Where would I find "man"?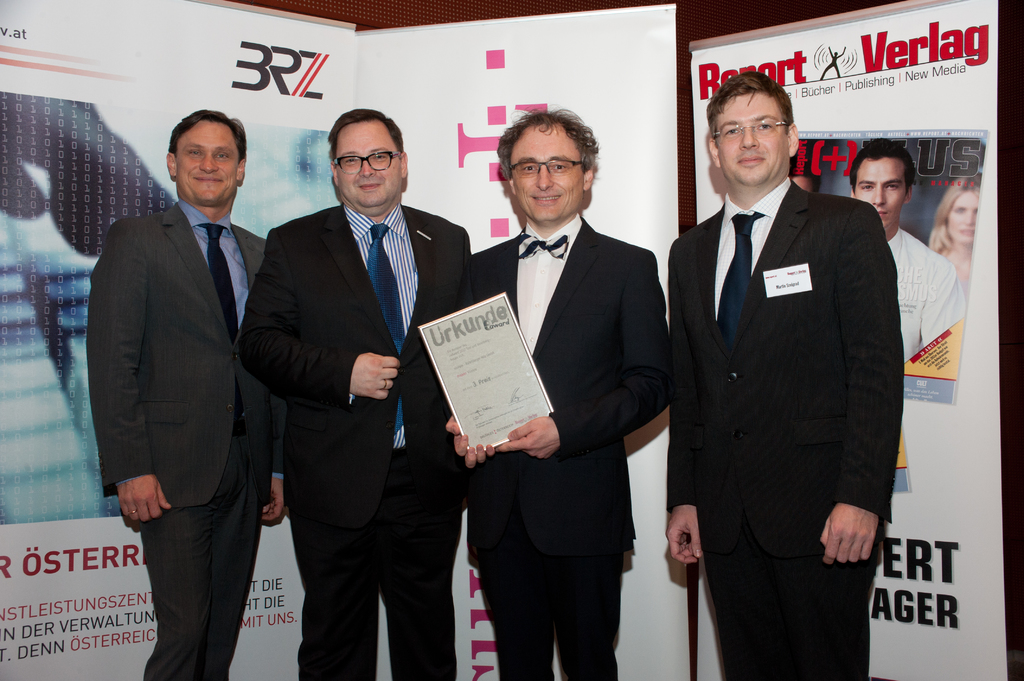
At x1=658, y1=56, x2=922, y2=660.
